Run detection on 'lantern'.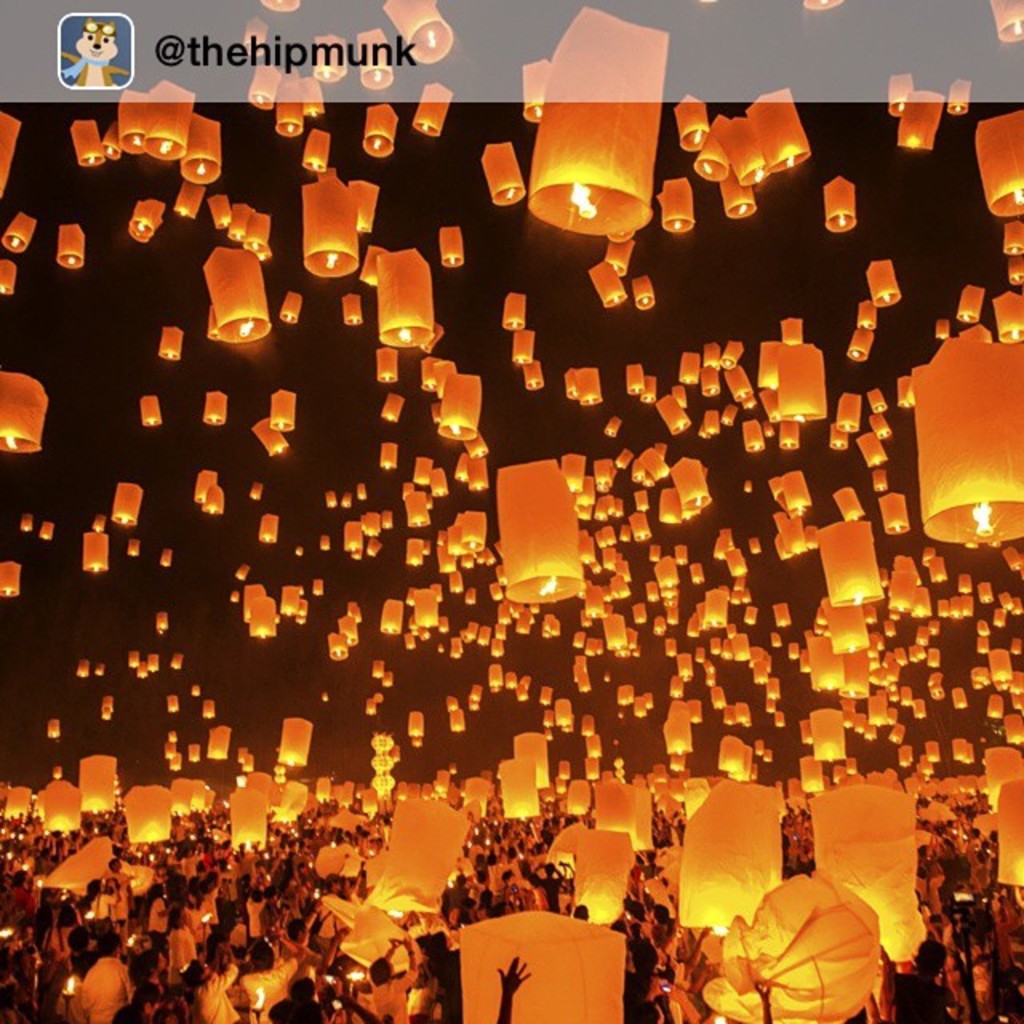
Result: detection(384, 442, 397, 462).
